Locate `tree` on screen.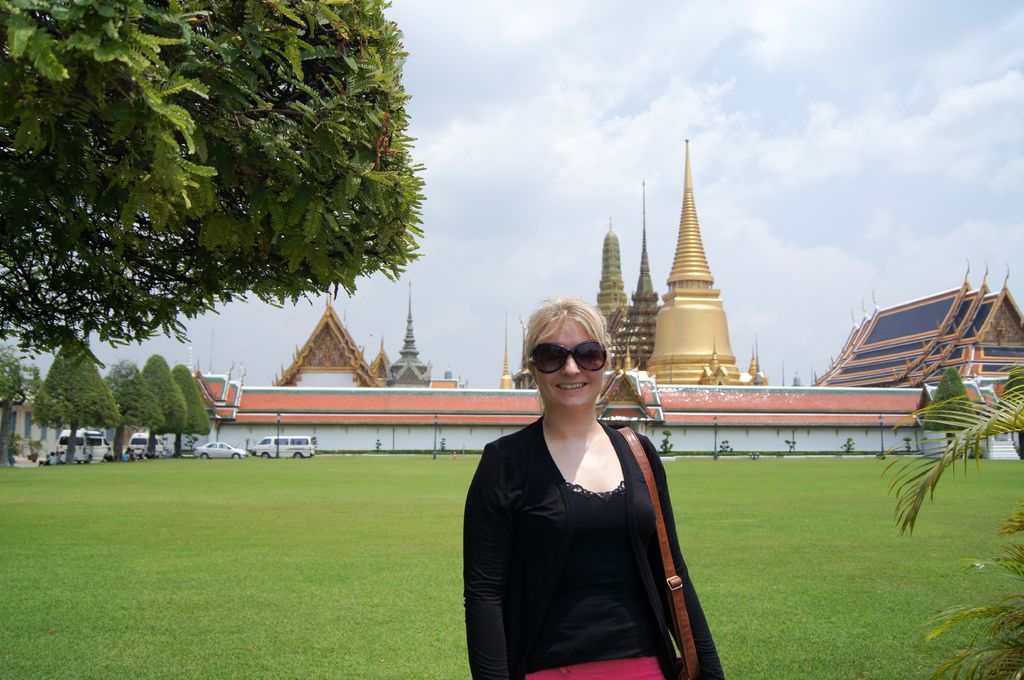
On screen at (136,349,188,459).
